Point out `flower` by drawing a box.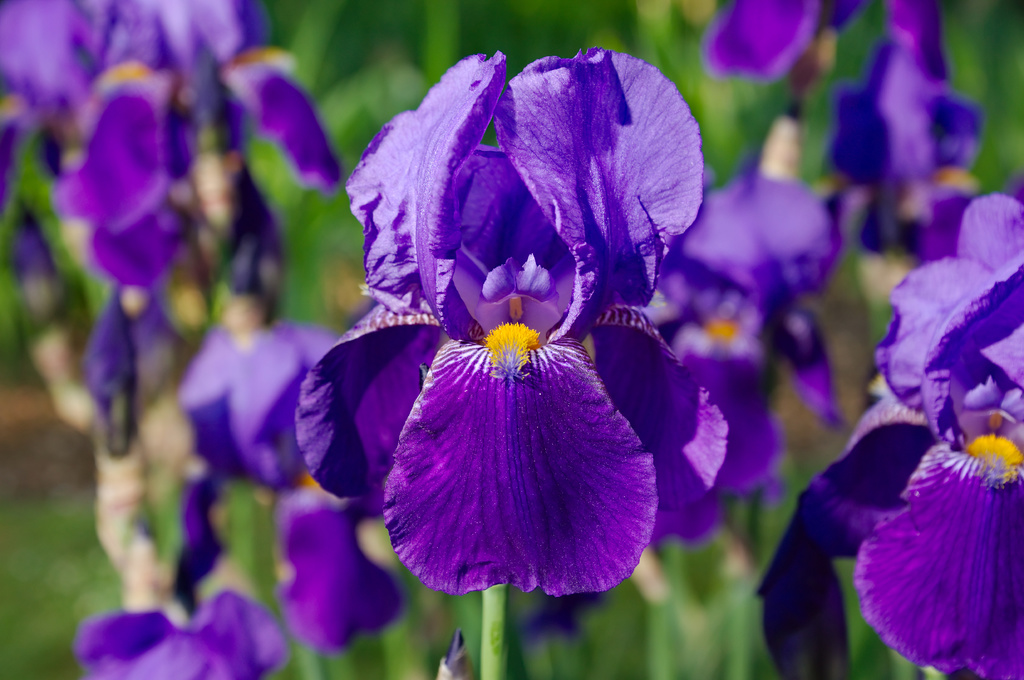
BBox(838, 0, 982, 267).
